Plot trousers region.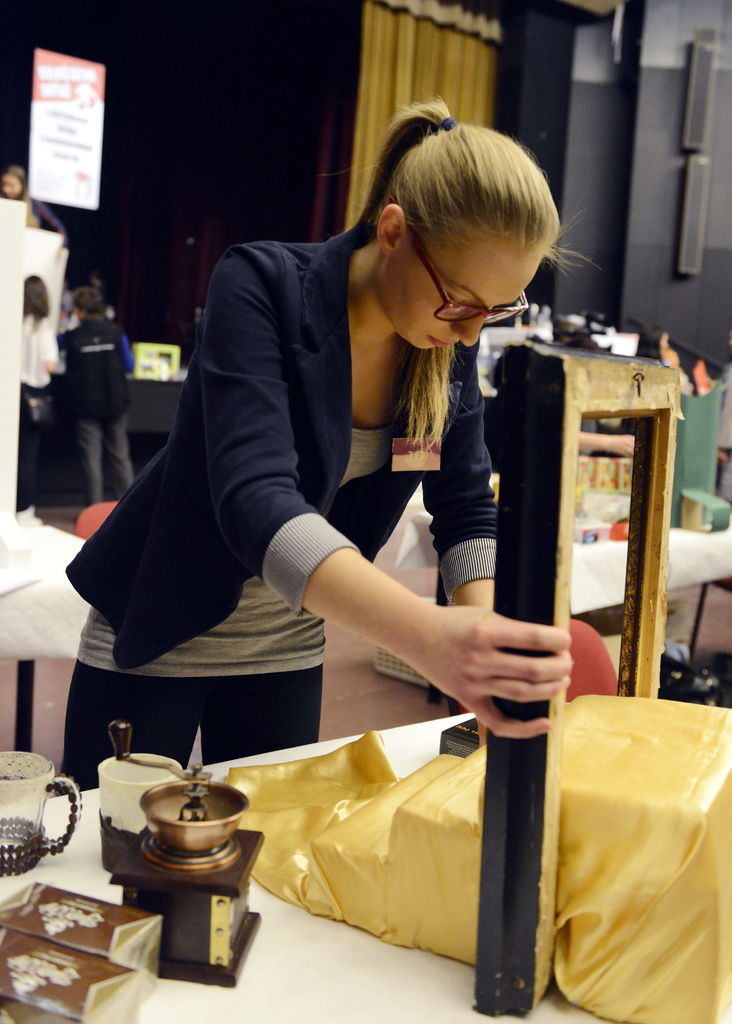
Plotted at 60 659 321 785.
